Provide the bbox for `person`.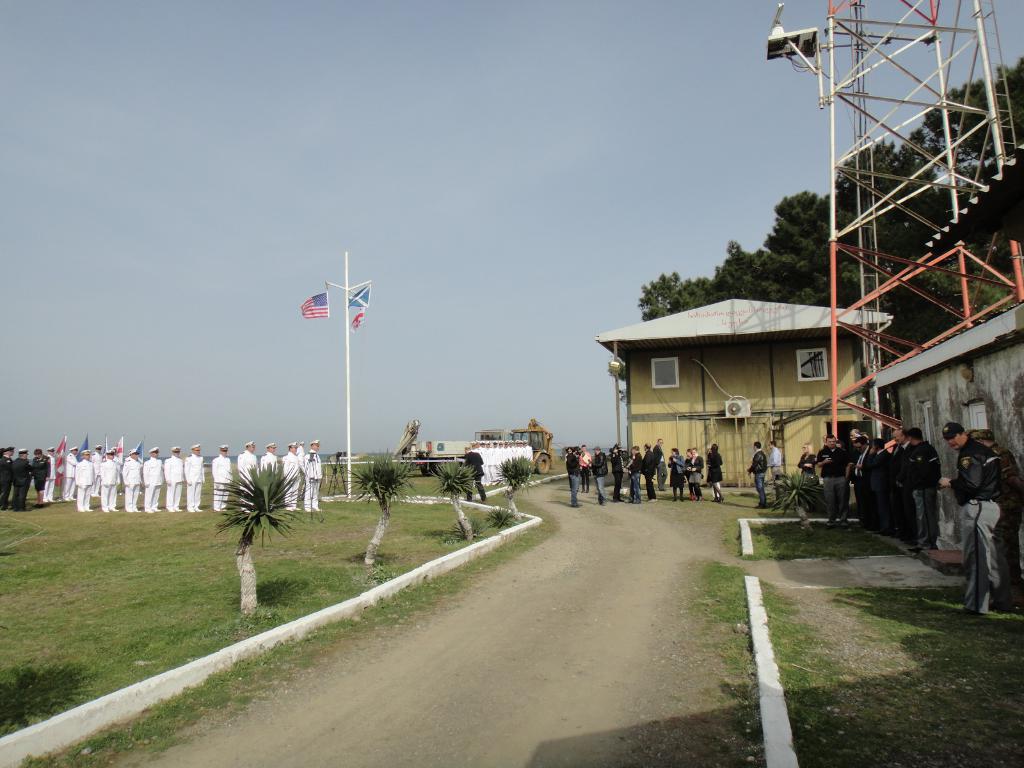
(944, 424, 1009, 610).
